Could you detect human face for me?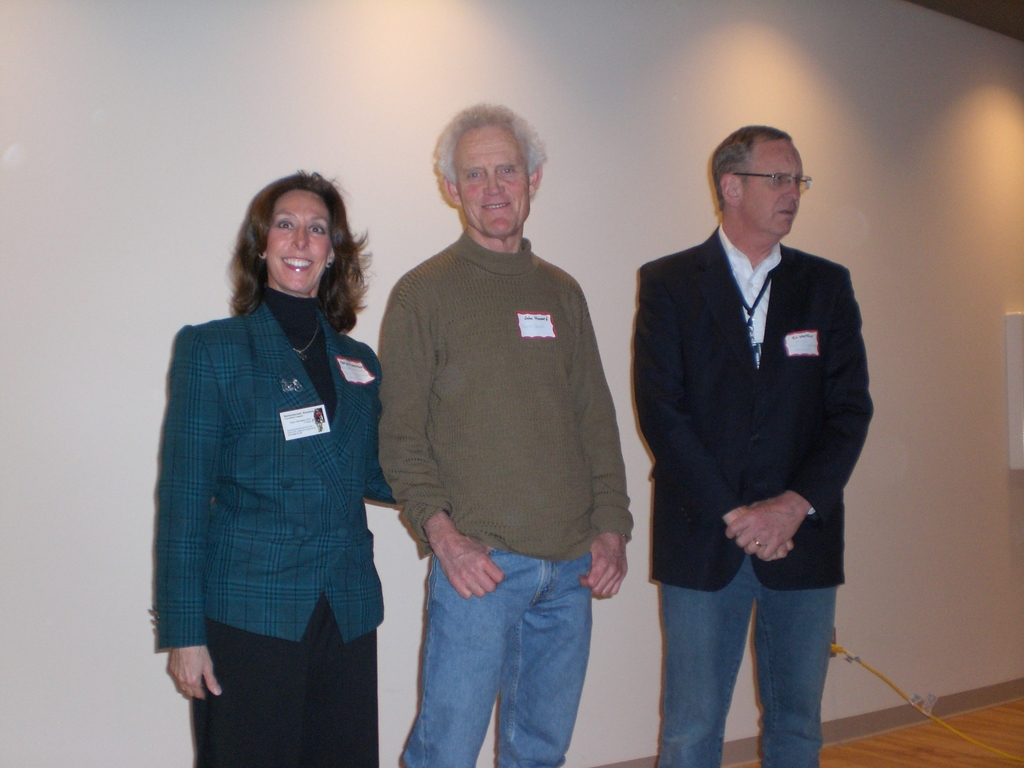
Detection result: box=[266, 190, 329, 289].
